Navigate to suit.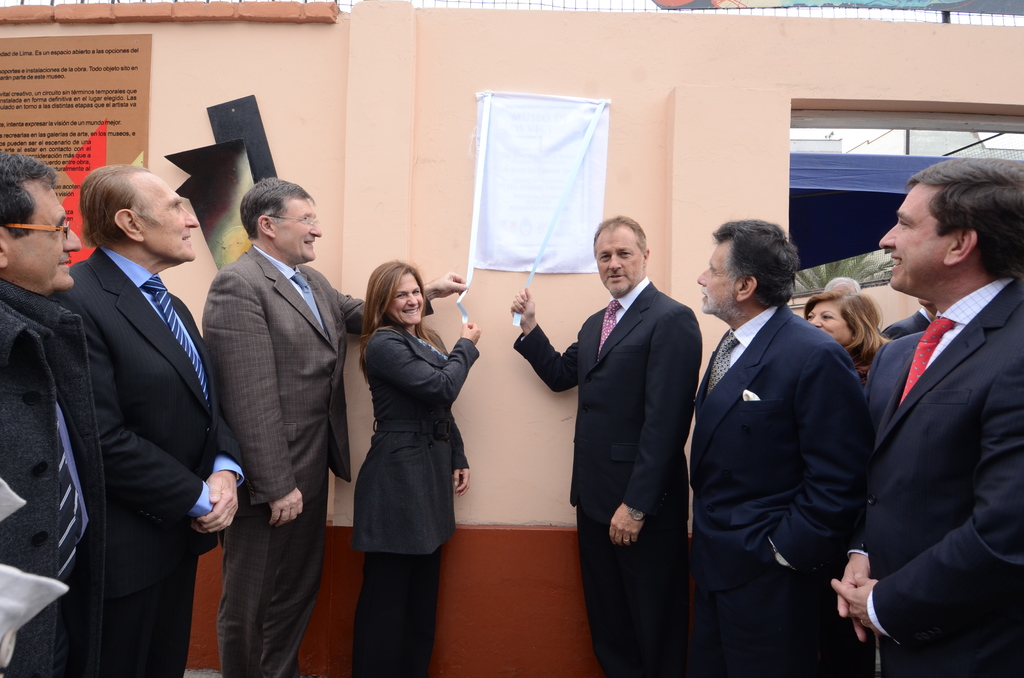
Navigation target: 355/322/478/677.
